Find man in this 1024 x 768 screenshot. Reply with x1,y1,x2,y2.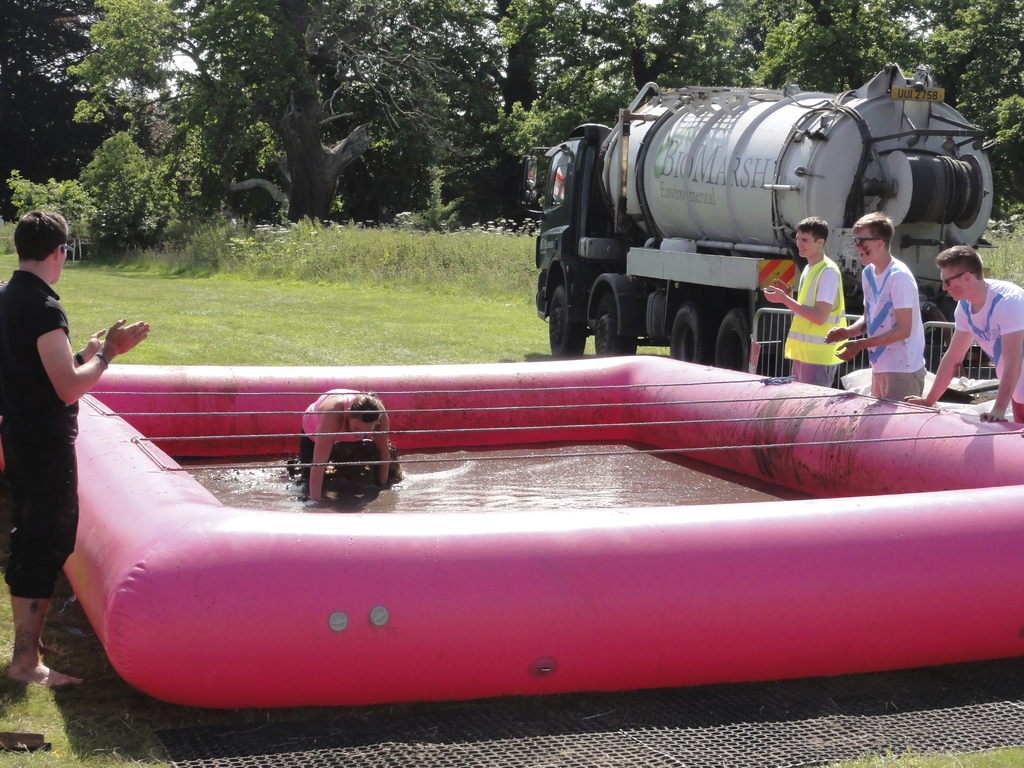
817,206,931,402.
